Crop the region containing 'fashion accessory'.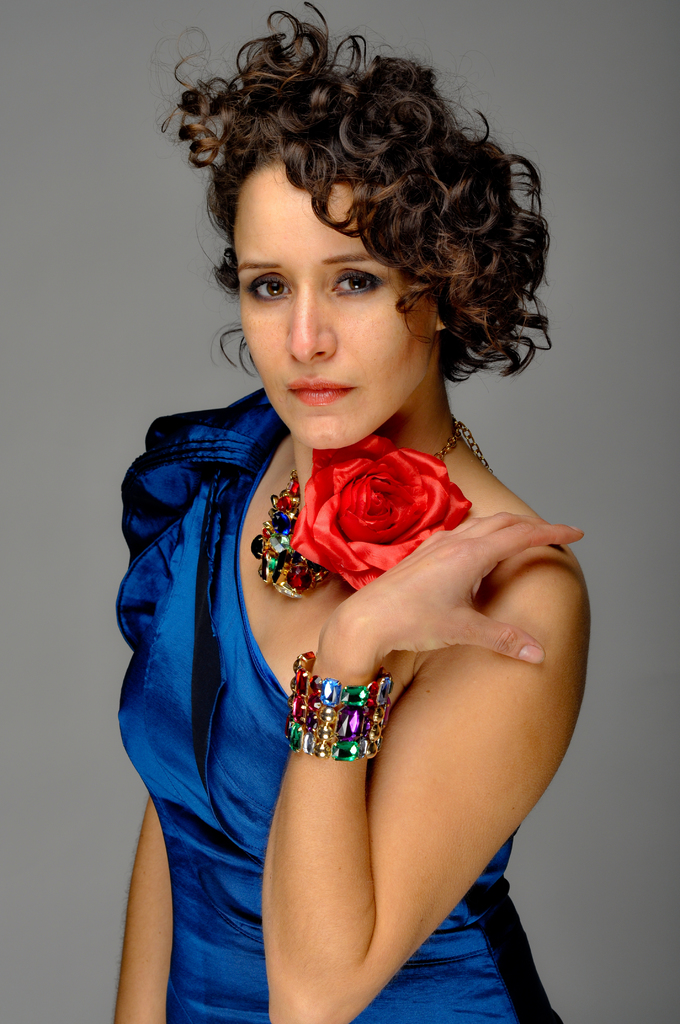
Crop region: box(252, 414, 501, 599).
